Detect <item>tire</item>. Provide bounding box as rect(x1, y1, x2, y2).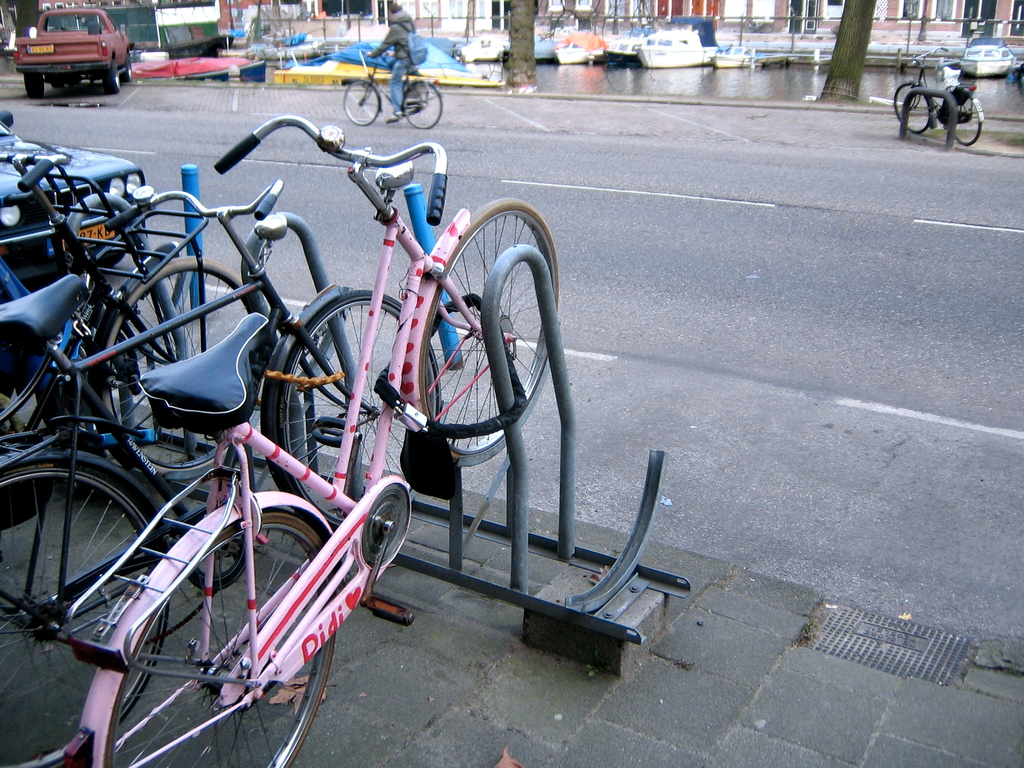
rect(123, 59, 134, 83).
